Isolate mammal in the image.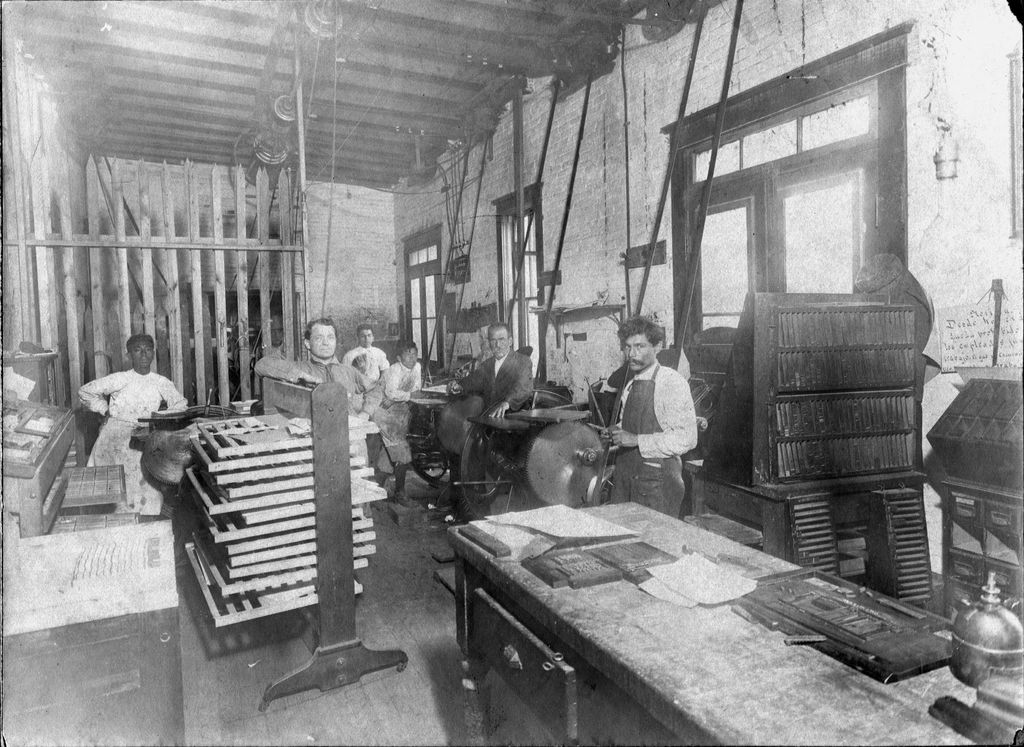
Isolated region: 347:322:392:473.
